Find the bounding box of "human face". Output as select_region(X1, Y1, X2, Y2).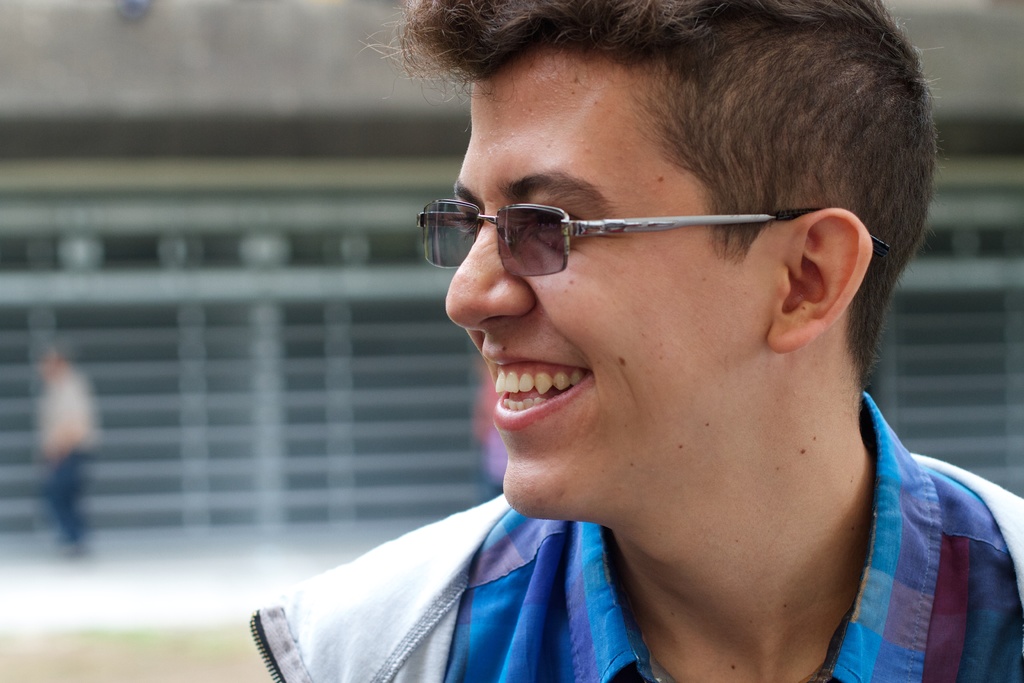
select_region(444, 49, 788, 520).
